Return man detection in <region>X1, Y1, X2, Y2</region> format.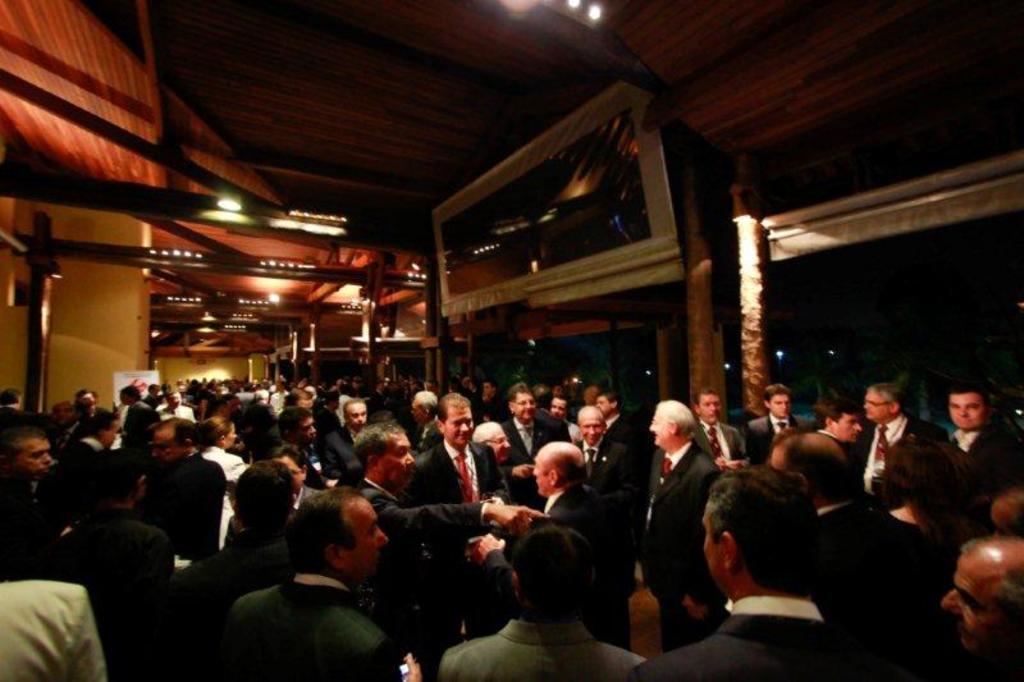
<region>593, 389, 637, 452</region>.
